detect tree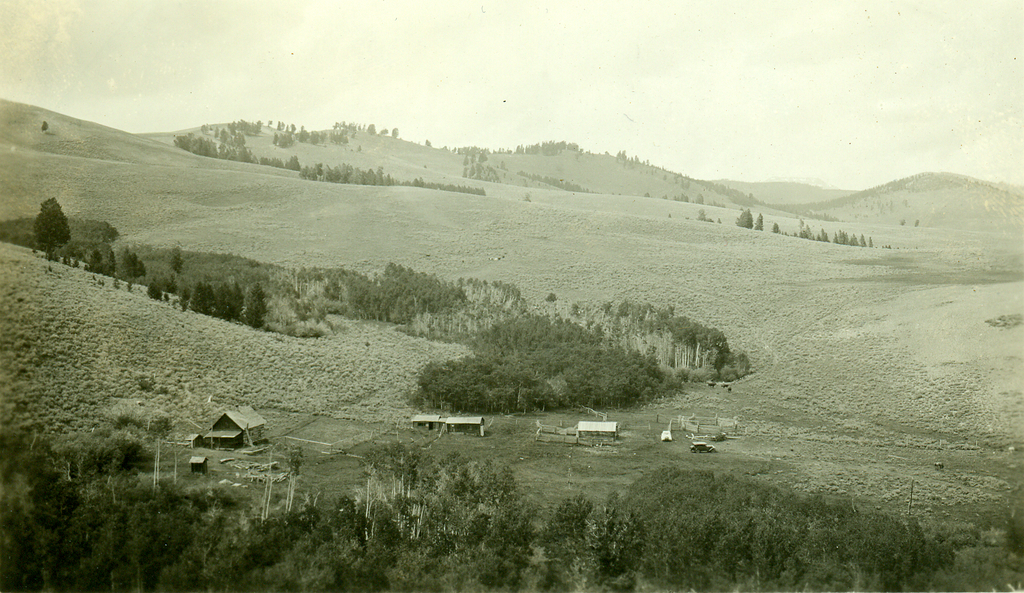
Rect(37, 200, 70, 259)
